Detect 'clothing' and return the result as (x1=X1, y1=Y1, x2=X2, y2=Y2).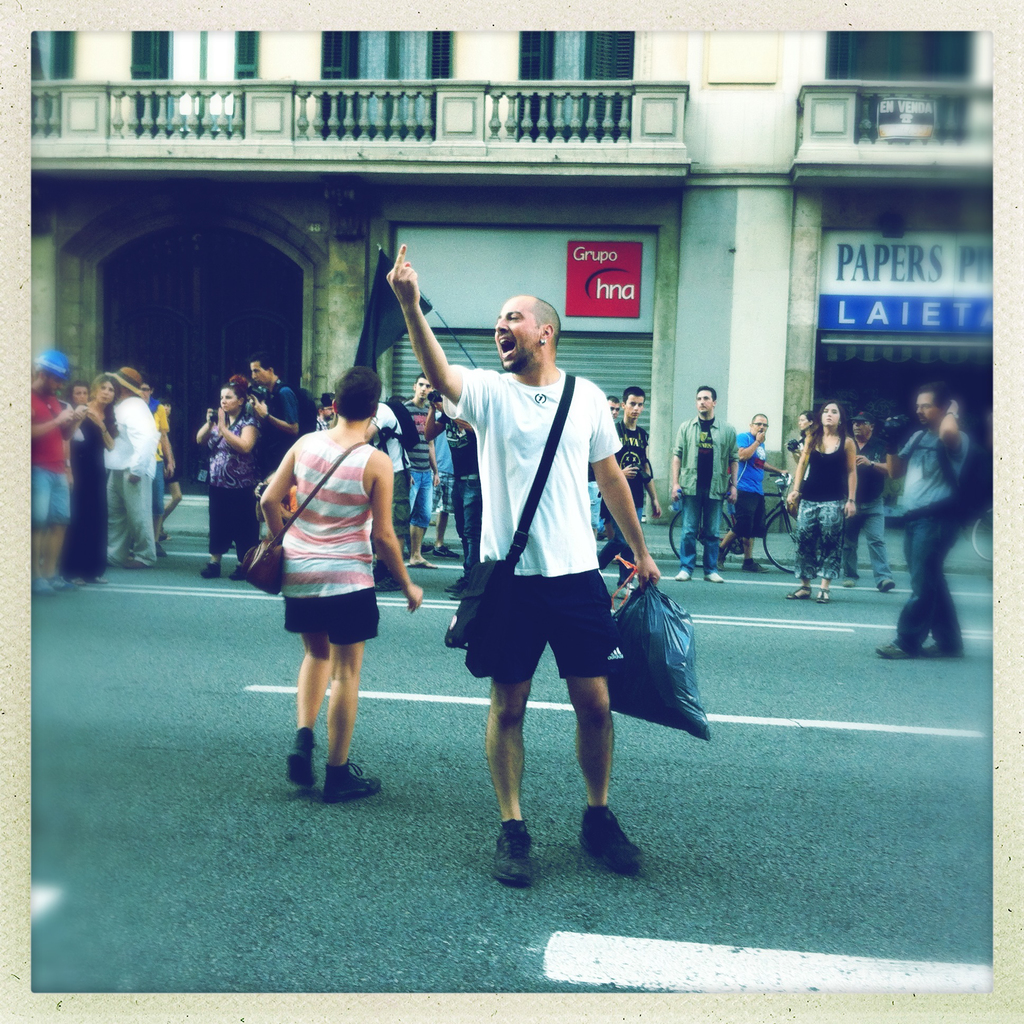
(x1=63, y1=413, x2=109, y2=583).
